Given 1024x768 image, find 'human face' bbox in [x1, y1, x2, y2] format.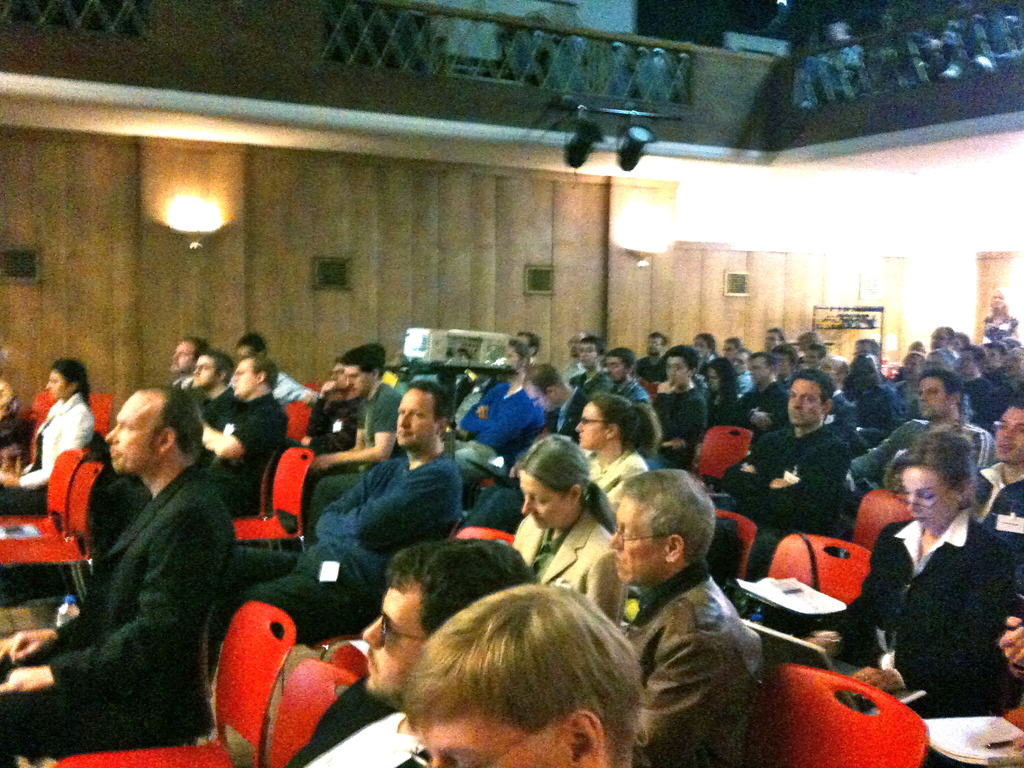
[362, 581, 420, 696].
